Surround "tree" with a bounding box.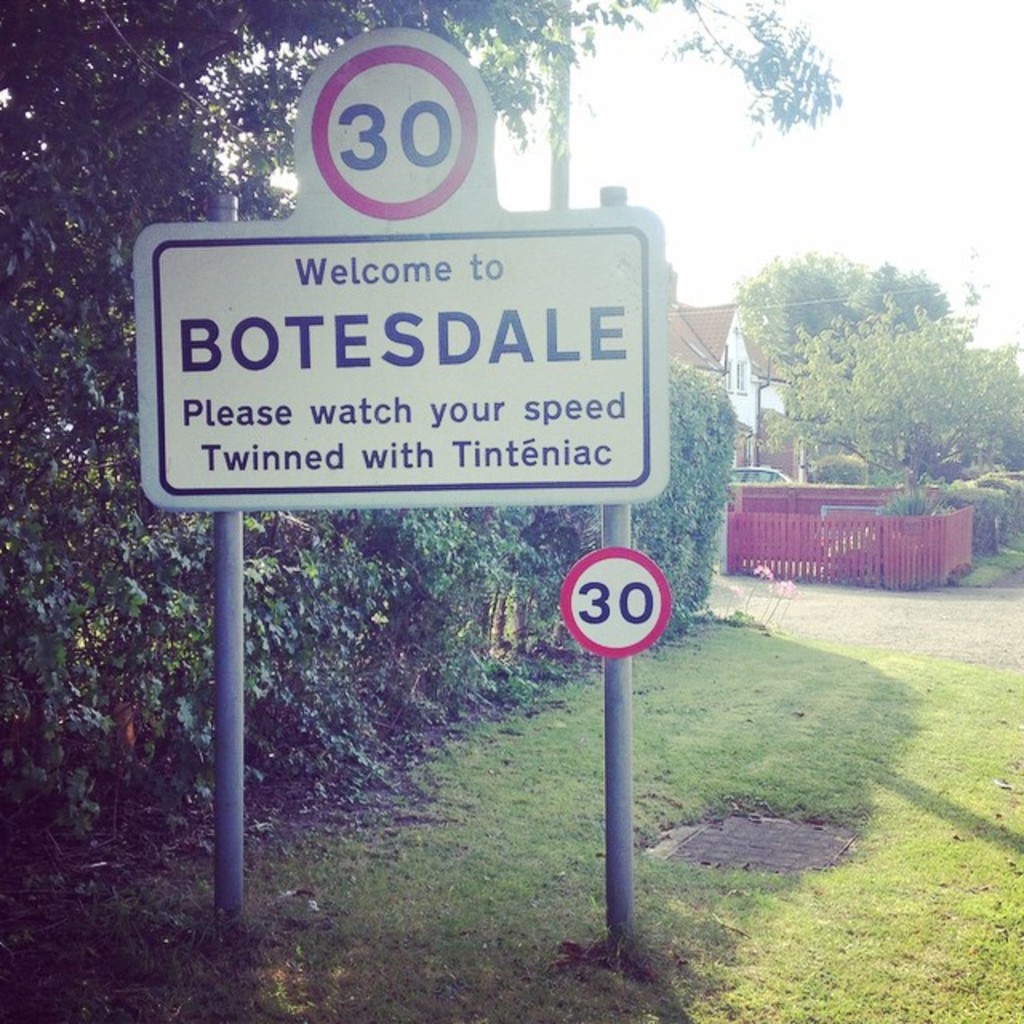
detection(0, 0, 882, 275).
